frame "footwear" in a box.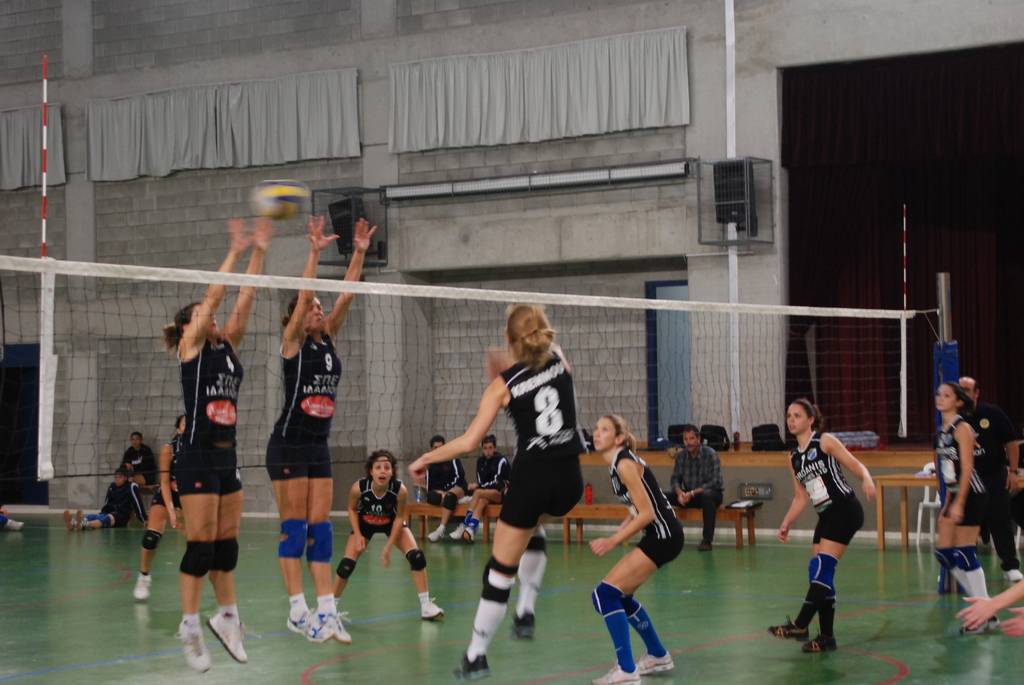
[699,542,715,552].
